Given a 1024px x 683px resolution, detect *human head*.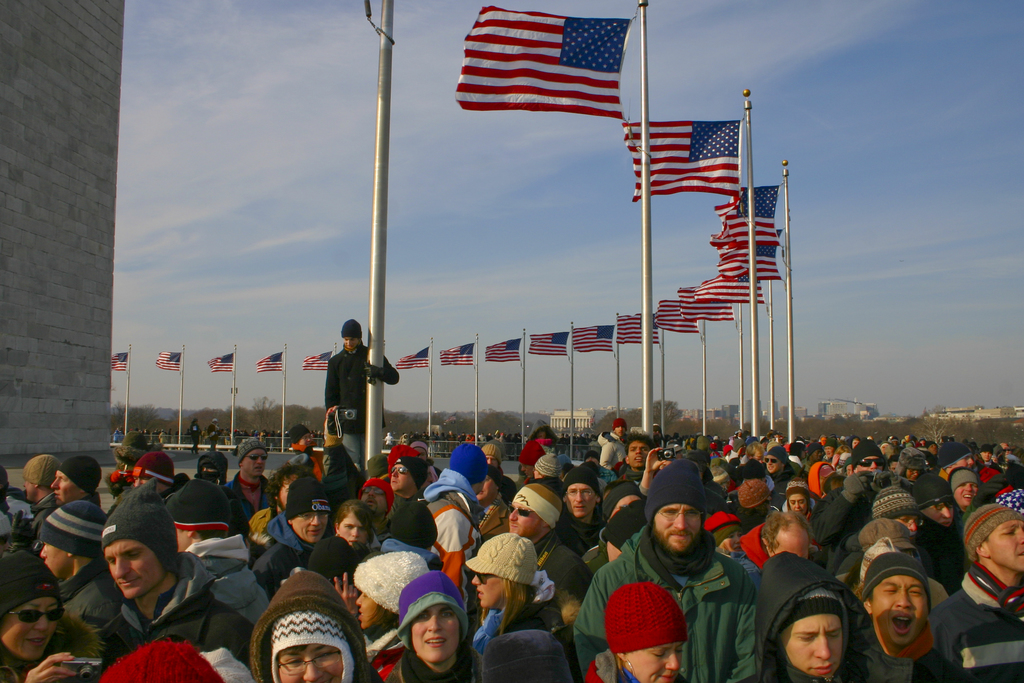
Rect(273, 571, 350, 682).
